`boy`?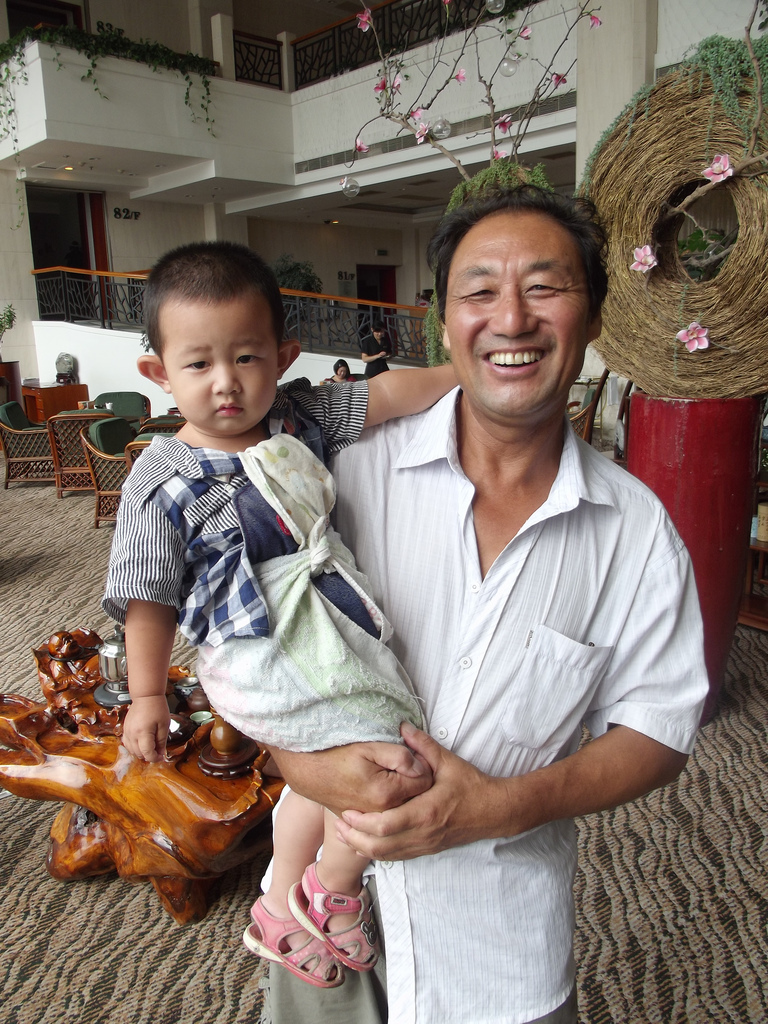
pyautogui.locateOnScreen(165, 200, 555, 962)
